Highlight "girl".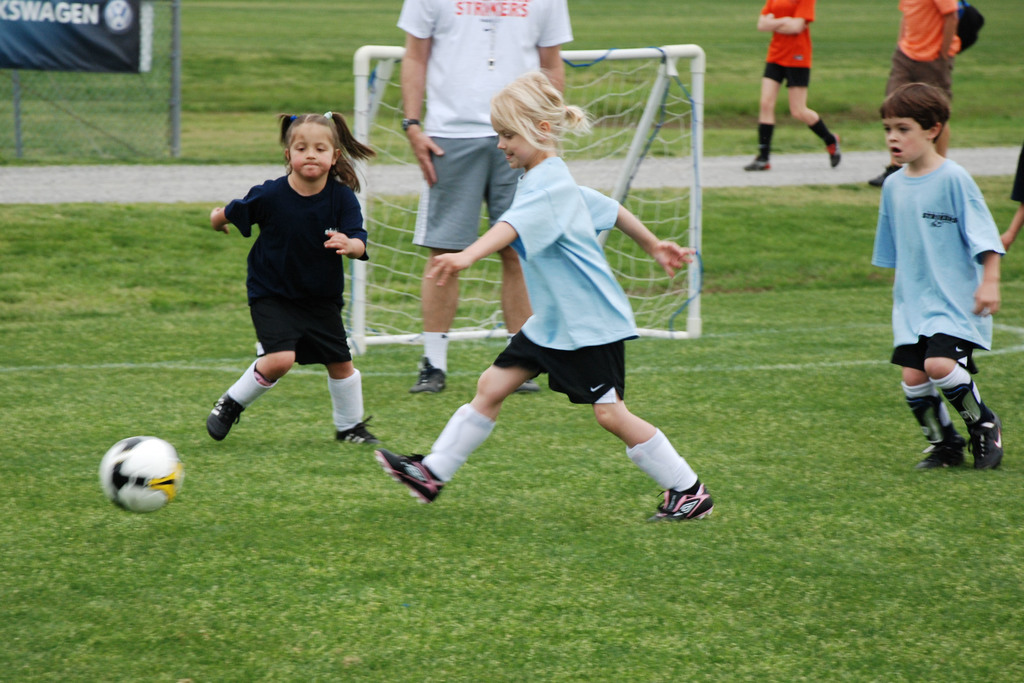
Highlighted region: crop(375, 65, 715, 520).
